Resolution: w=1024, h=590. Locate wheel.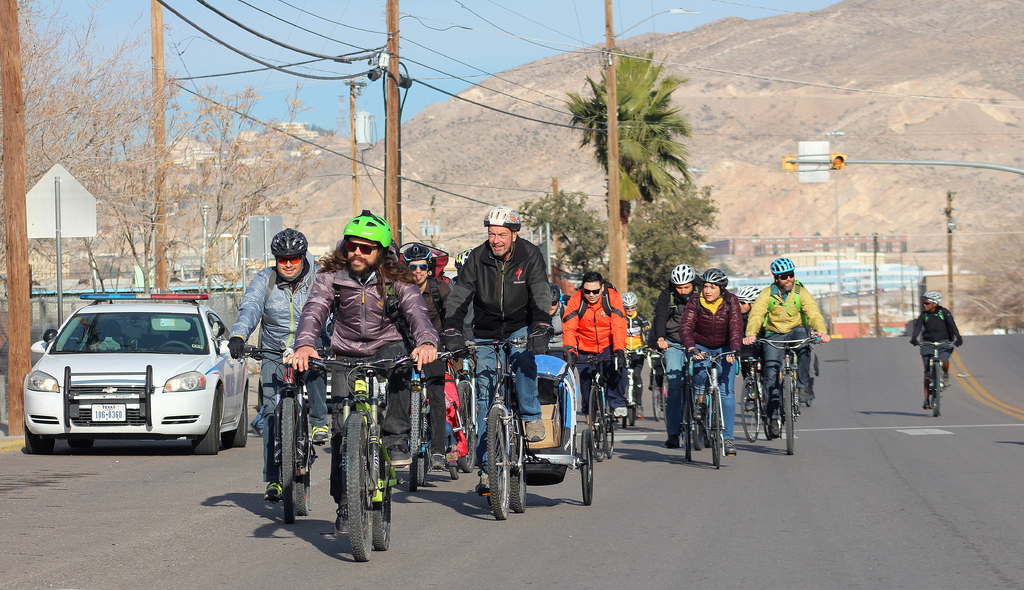
box(611, 392, 617, 451).
